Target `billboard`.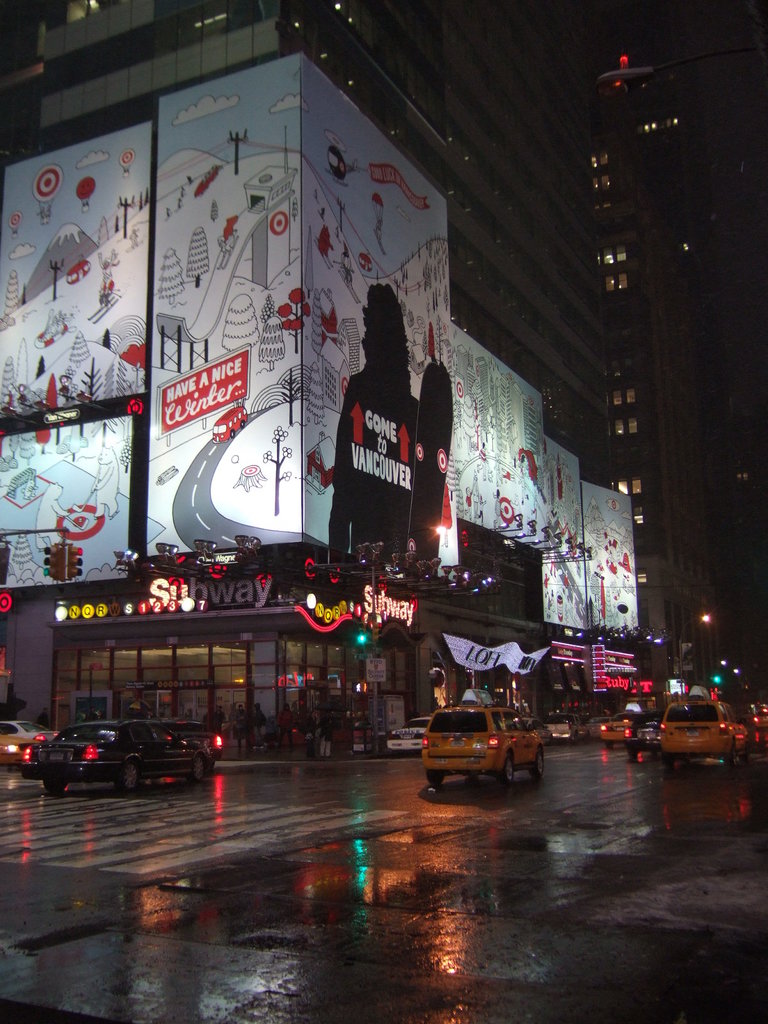
Target region: {"left": 668, "top": 676, "right": 685, "bottom": 692}.
